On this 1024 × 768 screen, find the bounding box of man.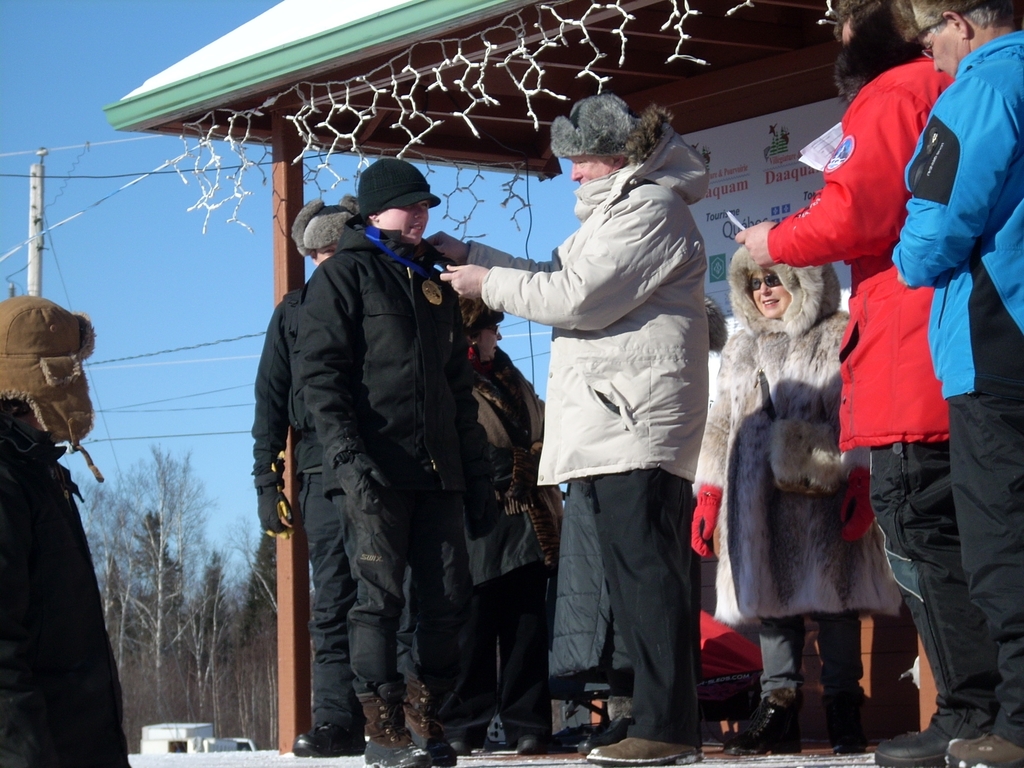
Bounding box: detection(298, 157, 460, 767).
